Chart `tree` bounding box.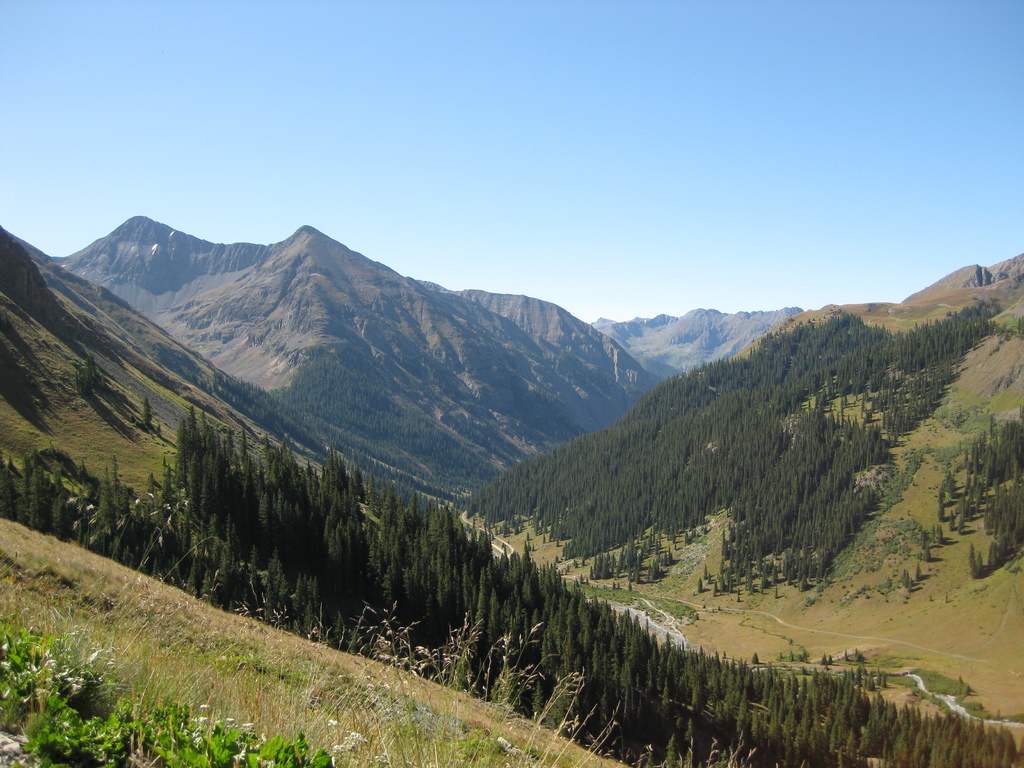
Charted: (x1=128, y1=397, x2=156, y2=433).
